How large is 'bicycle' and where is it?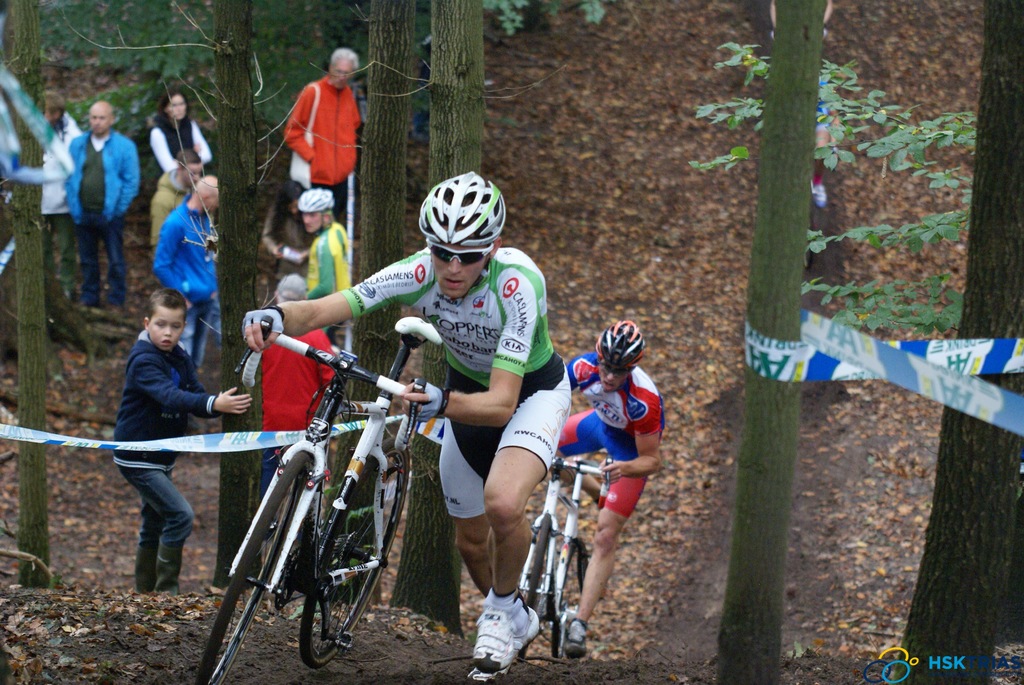
Bounding box: x1=517, y1=452, x2=613, y2=663.
